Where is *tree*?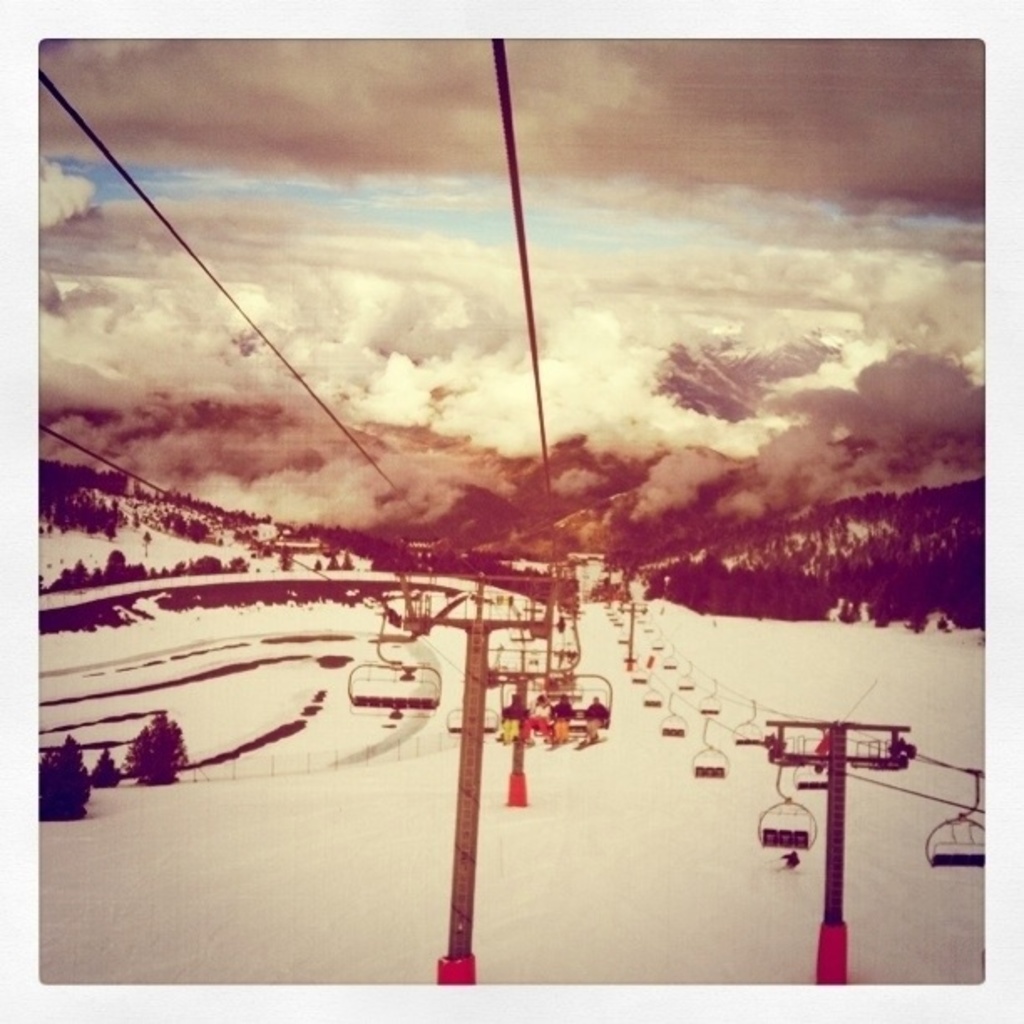
<bbox>37, 736, 100, 832</bbox>.
